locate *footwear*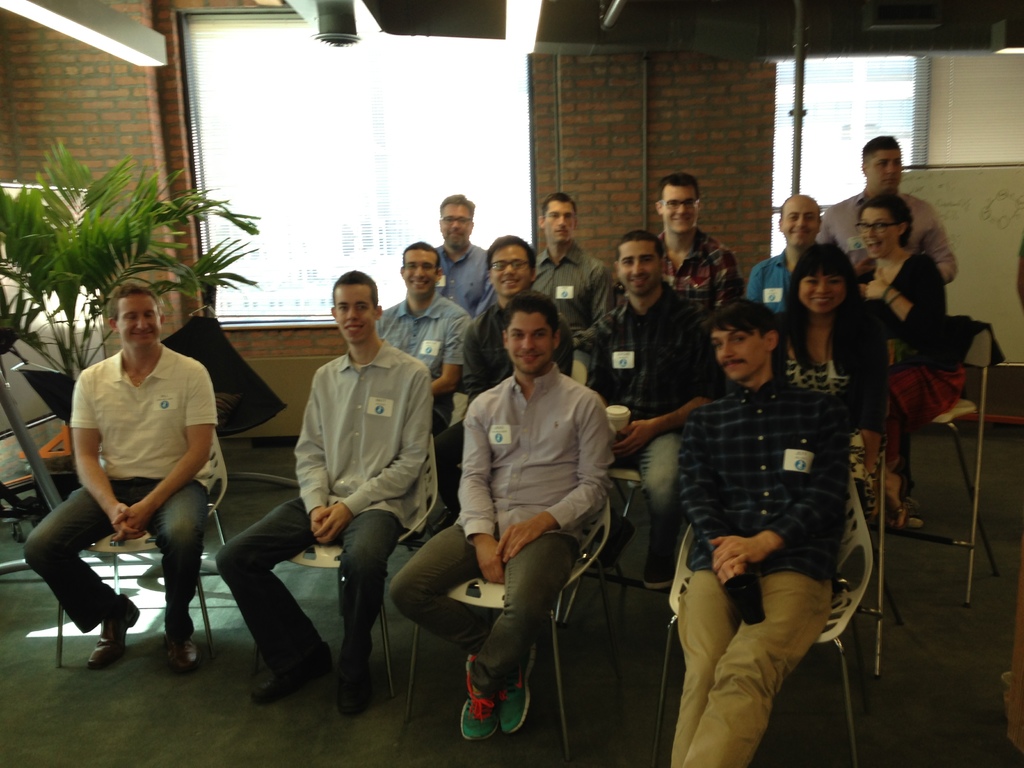
{"x1": 497, "y1": 642, "x2": 535, "y2": 725}
